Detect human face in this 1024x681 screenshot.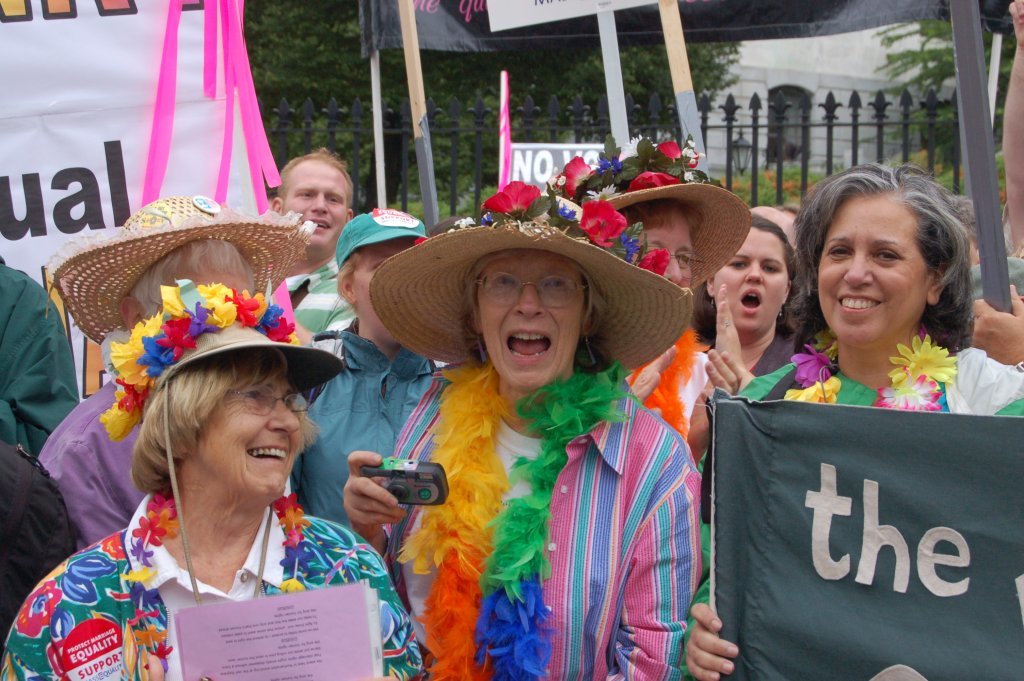
Detection: crop(475, 253, 580, 390).
